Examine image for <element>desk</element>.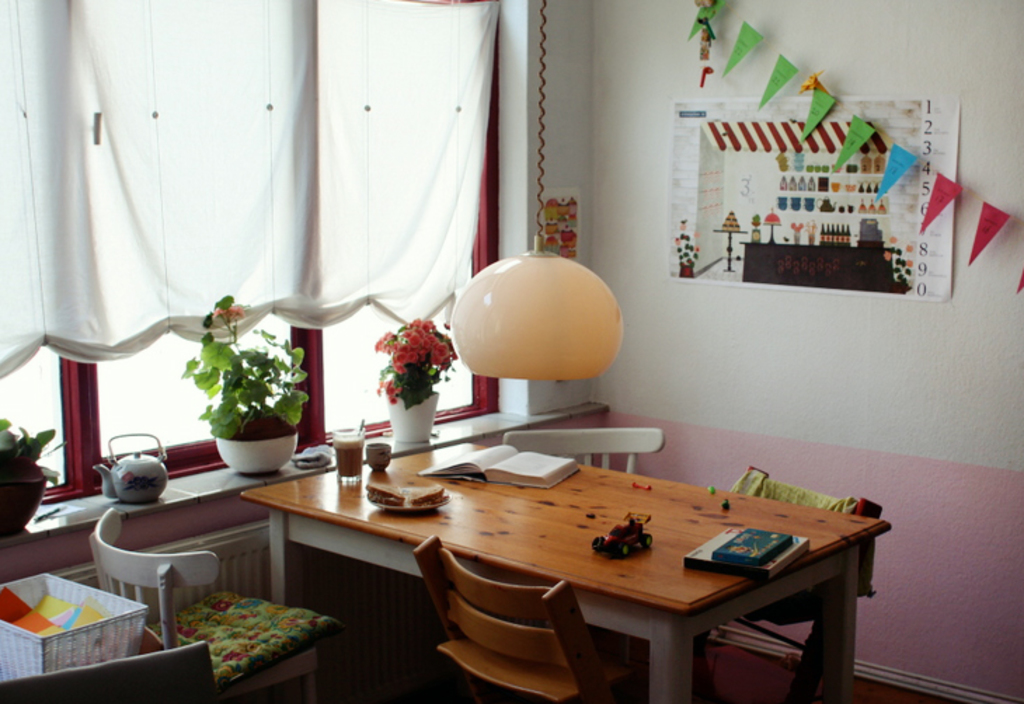
Examination result: Rect(139, 456, 938, 682).
